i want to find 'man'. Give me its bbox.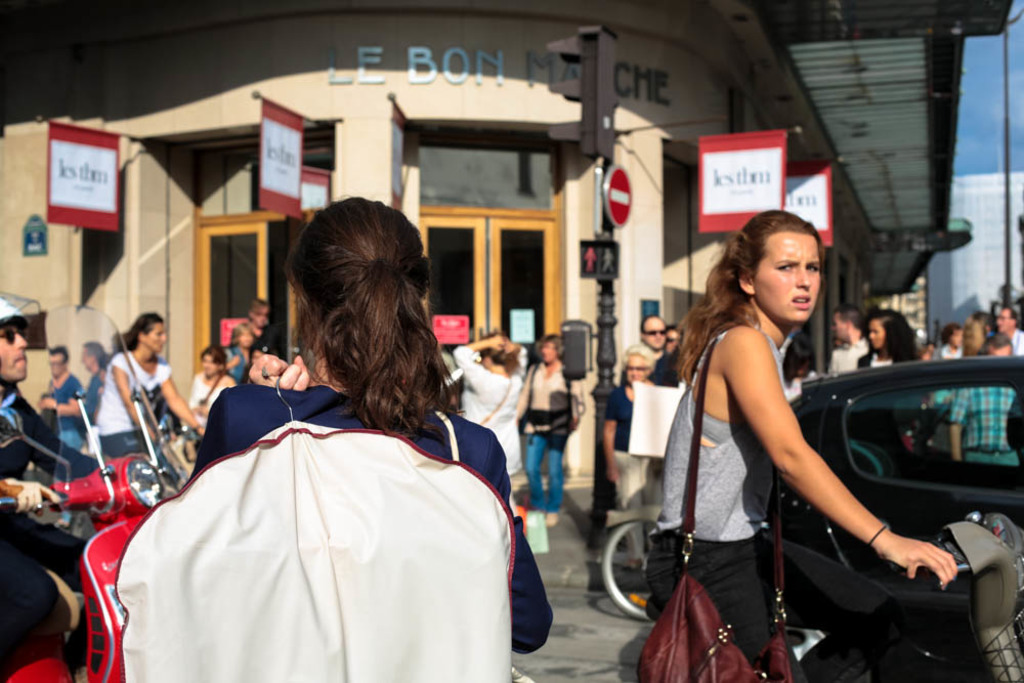
x1=948 y1=330 x2=1019 y2=464.
